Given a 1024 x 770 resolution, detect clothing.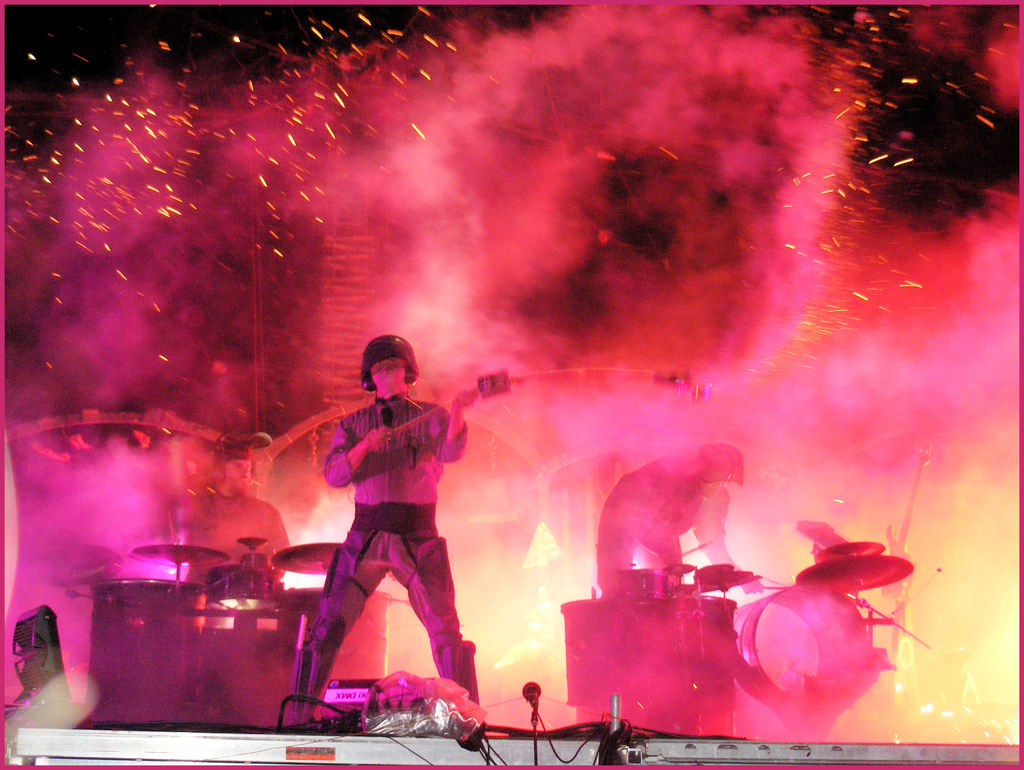
Rect(271, 346, 486, 705).
